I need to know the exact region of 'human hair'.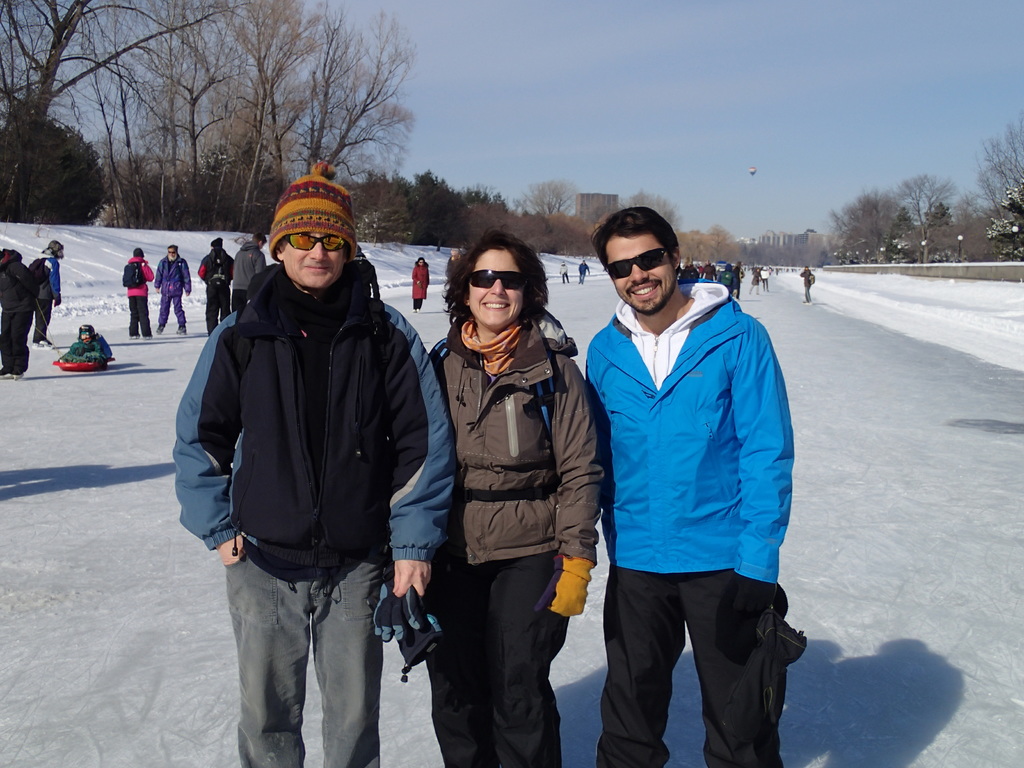
Region: <region>593, 204, 683, 276</region>.
